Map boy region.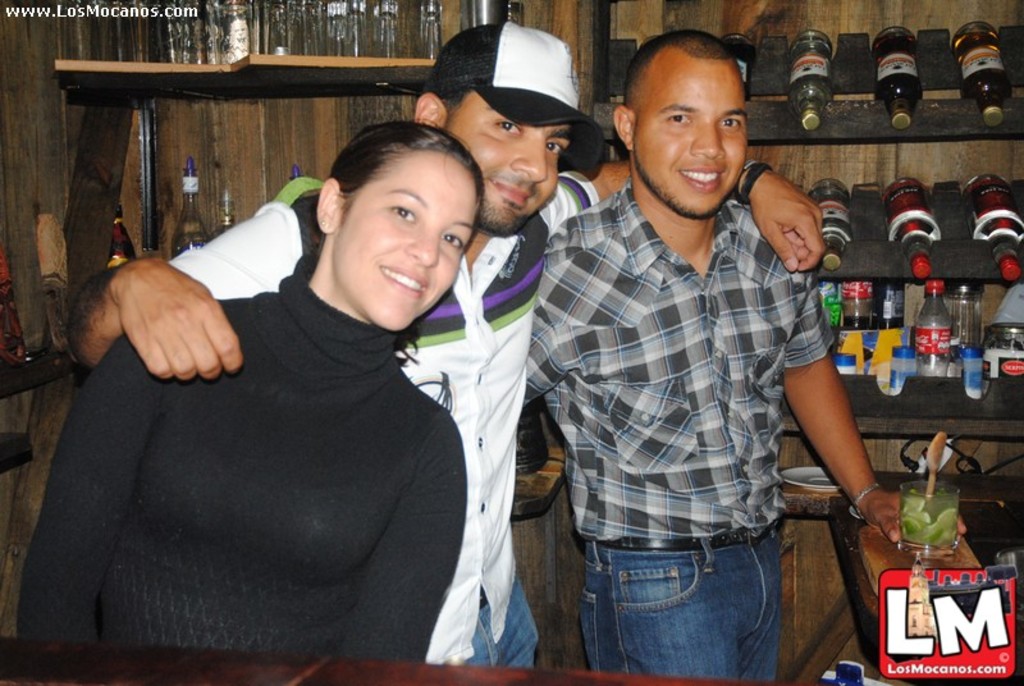
Mapped to {"left": 74, "top": 12, "right": 829, "bottom": 671}.
